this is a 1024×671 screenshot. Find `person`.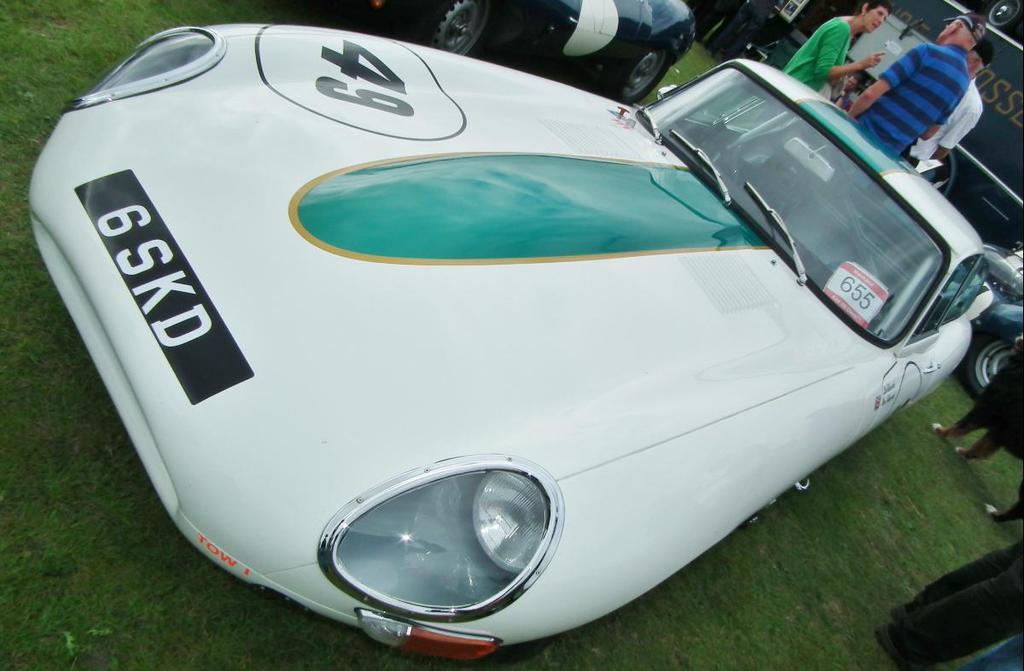
Bounding box: [848,10,986,160].
